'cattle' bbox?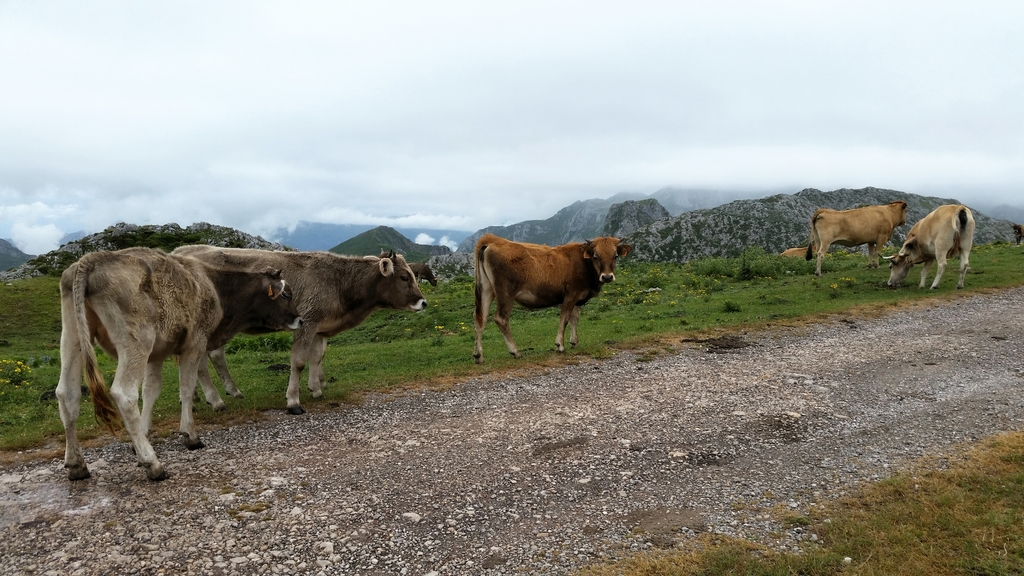
(163,242,428,416)
